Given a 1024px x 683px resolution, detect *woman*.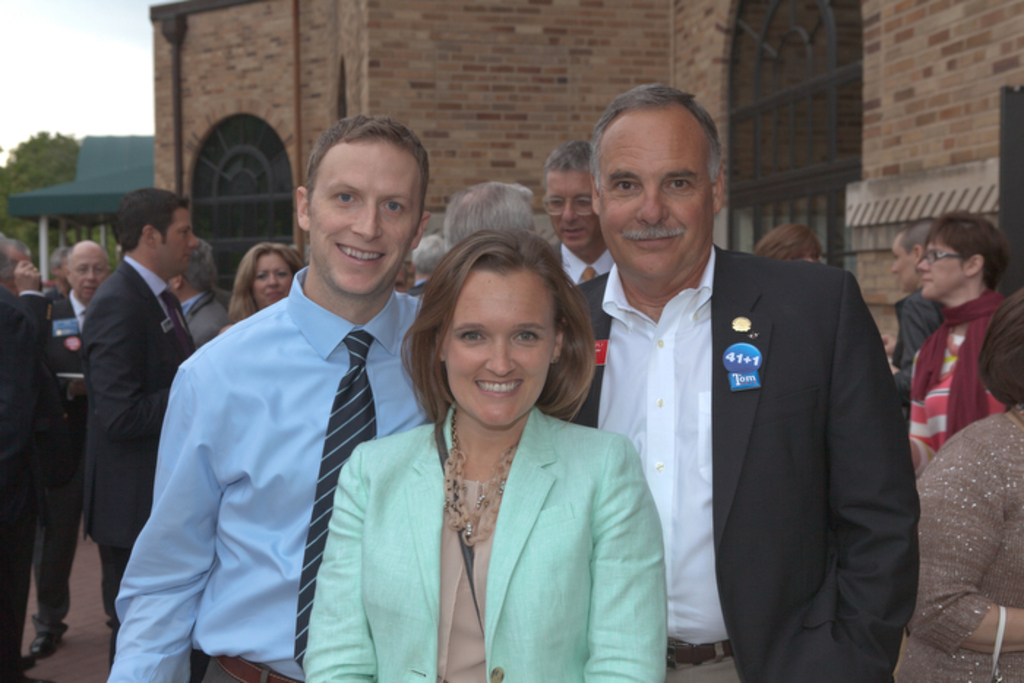
[left=355, top=192, right=647, bottom=682].
